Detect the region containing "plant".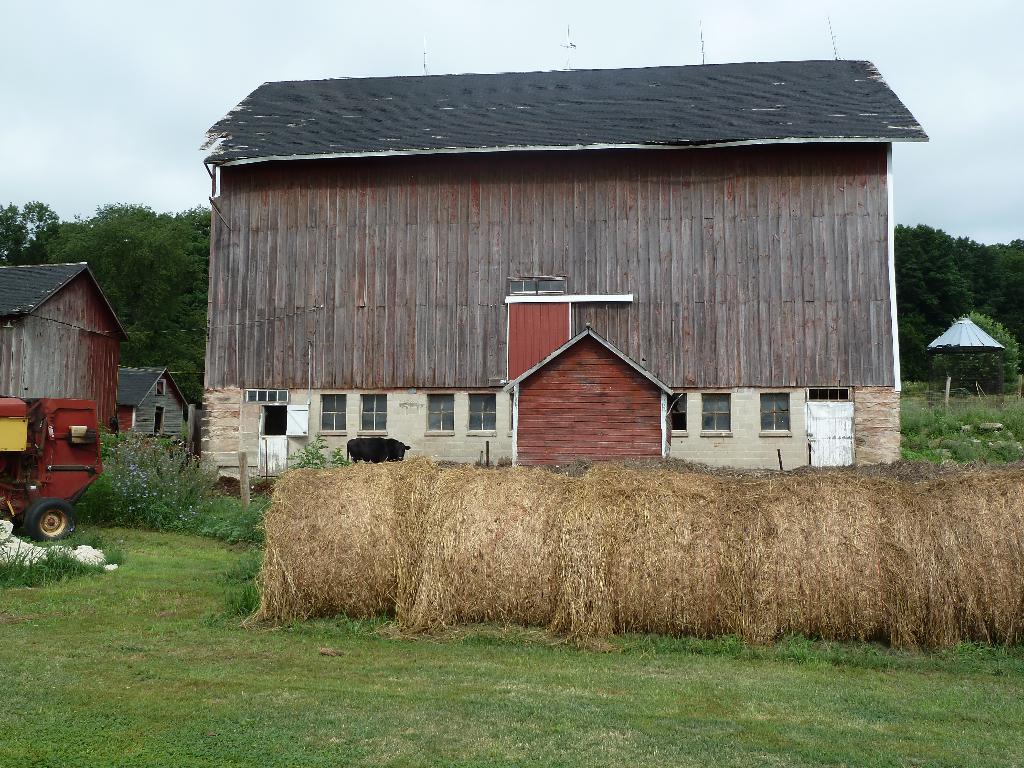
crop(288, 431, 353, 471).
